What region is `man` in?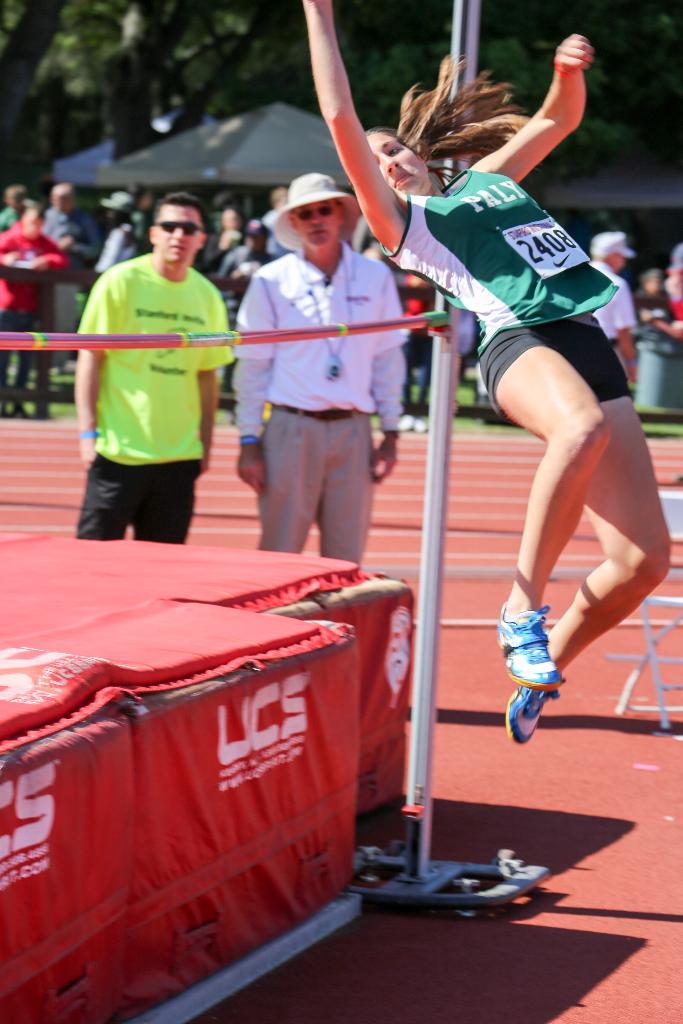
[x1=584, y1=231, x2=639, y2=383].
